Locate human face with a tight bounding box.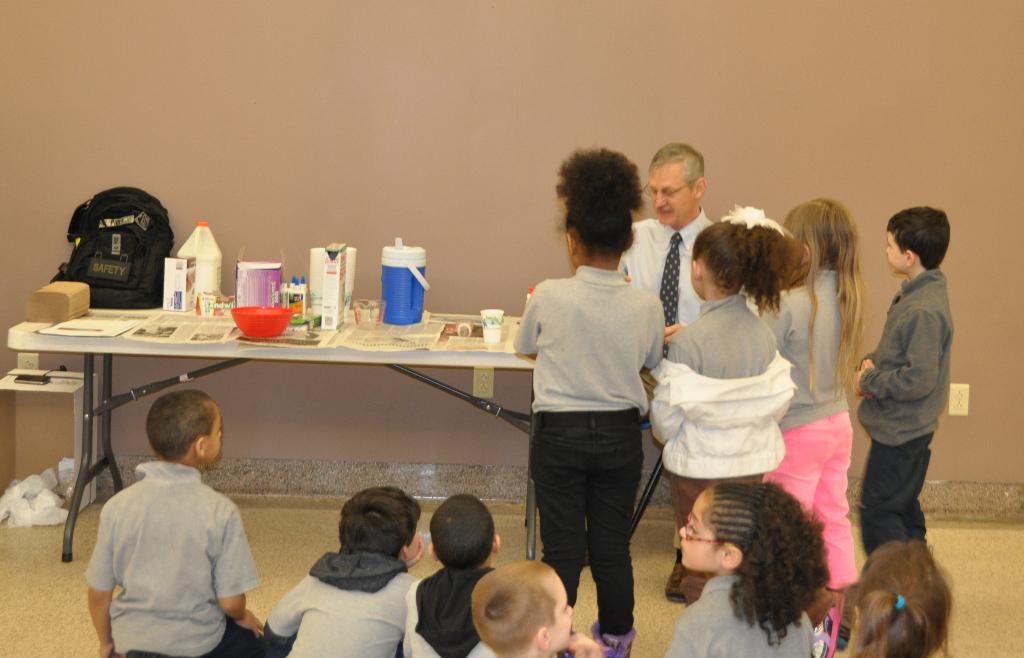
[x1=646, y1=159, x2=697, y2=229].
